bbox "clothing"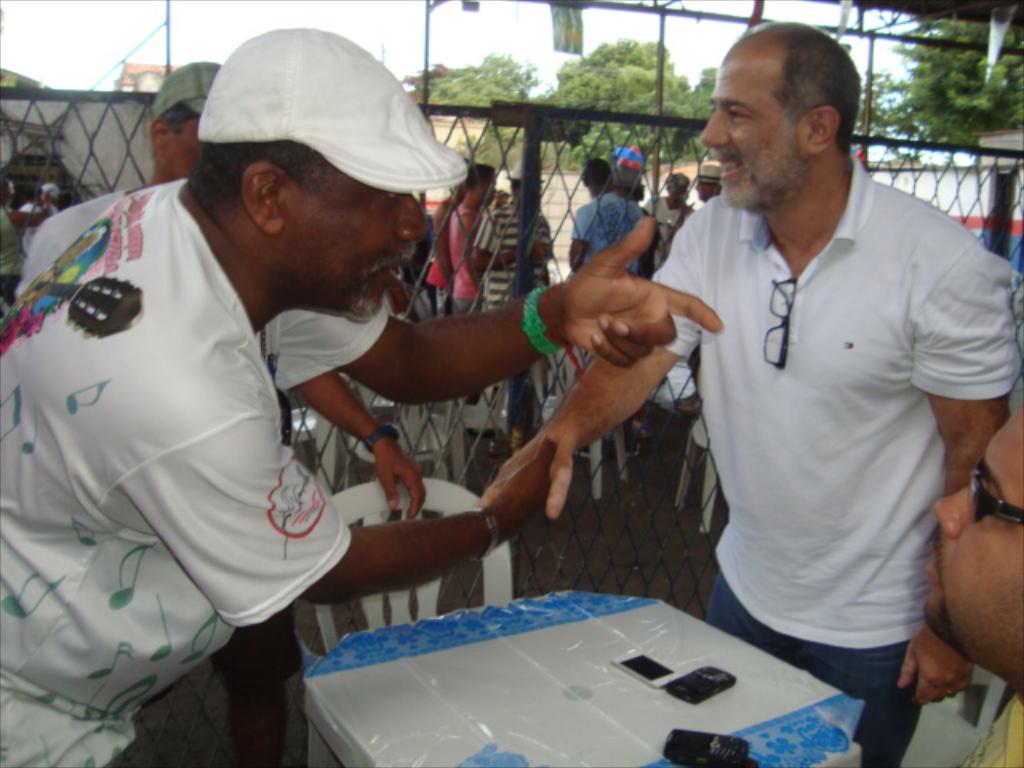
<region>664, 110, 997, 701</region>
